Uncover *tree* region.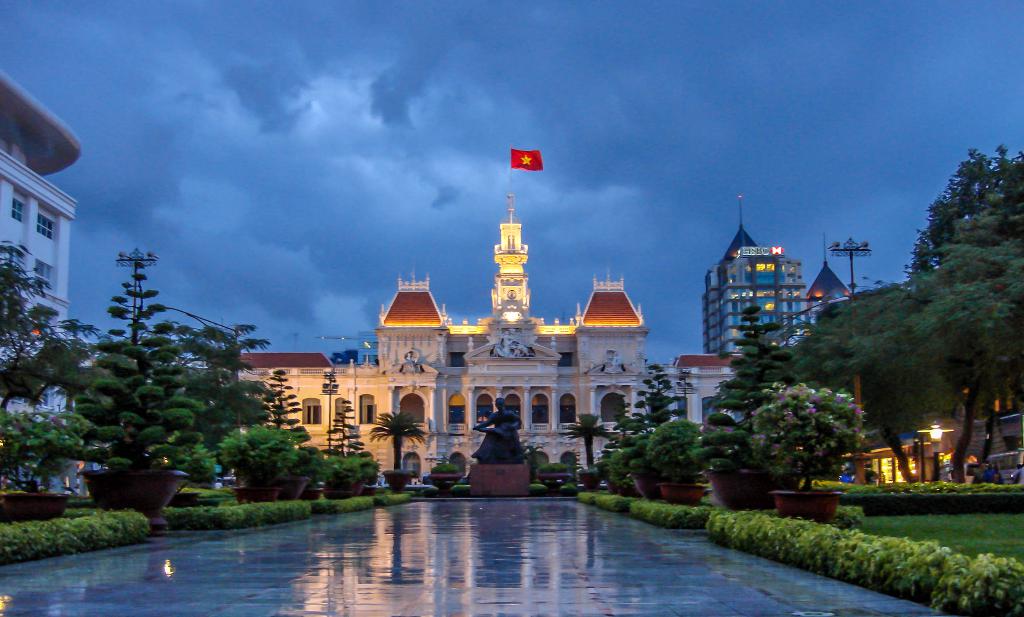
Uncovered: left=560, top=410, right=624, bottom=476.
